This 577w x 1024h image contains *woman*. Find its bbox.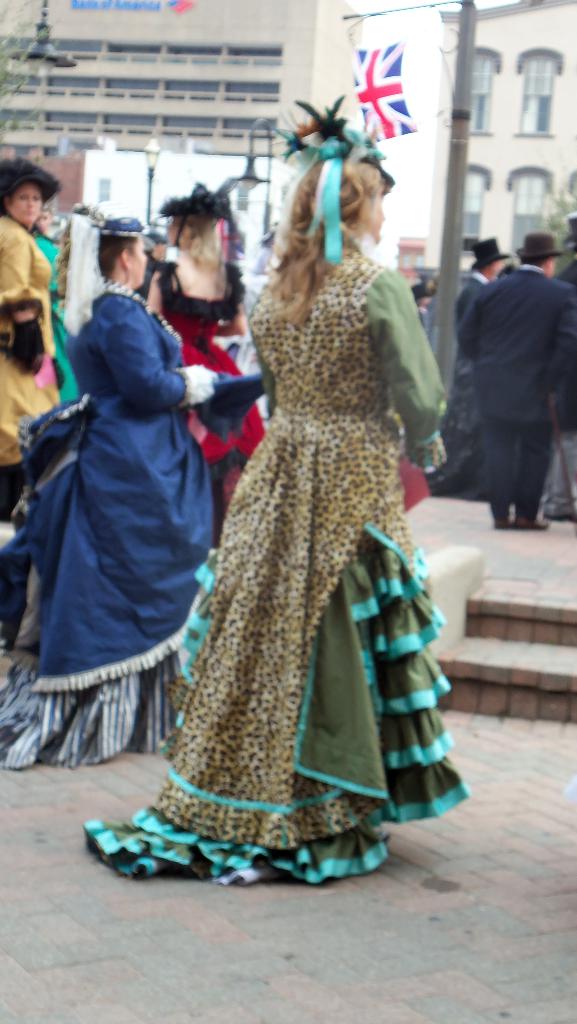
crop(144, 175, 260, 464).
